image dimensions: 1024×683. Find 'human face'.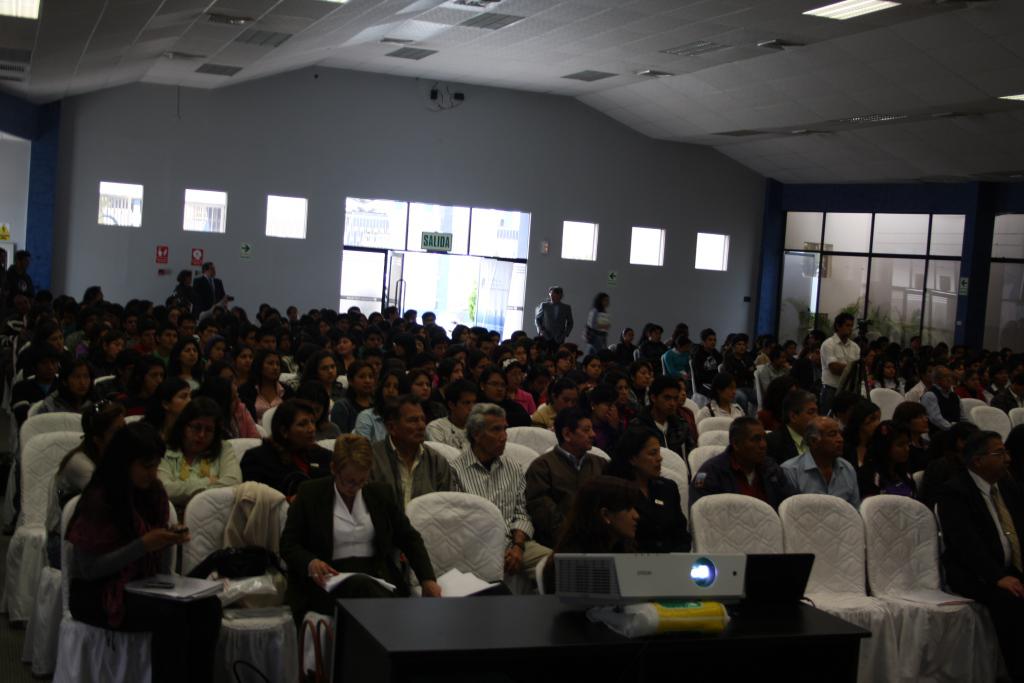
(left=614, top=505, right=639, bottom=536).
